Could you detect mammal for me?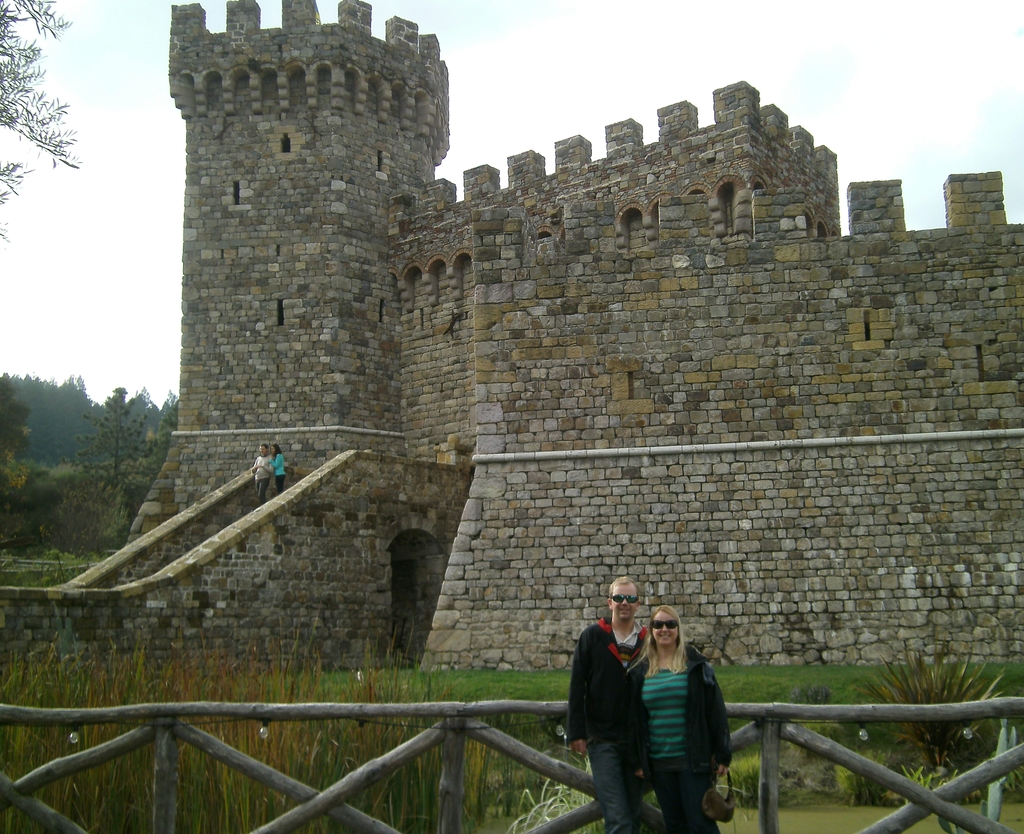
Detection result: <bbox>252, 444, 274, 507</bbox>.
